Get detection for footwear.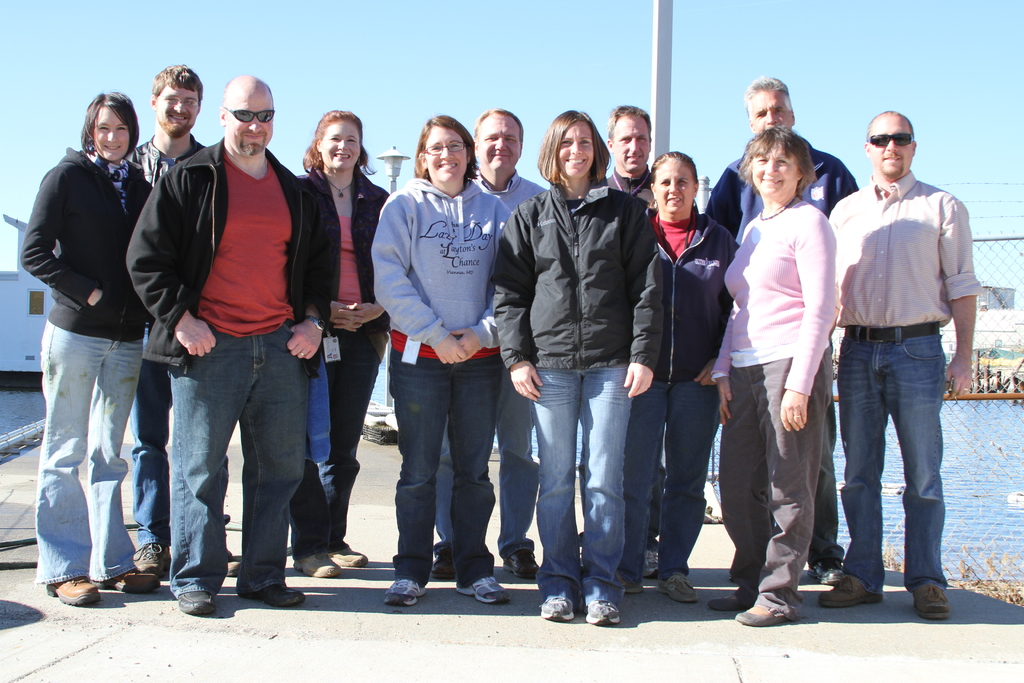
Detection: 132/547/163/574.
